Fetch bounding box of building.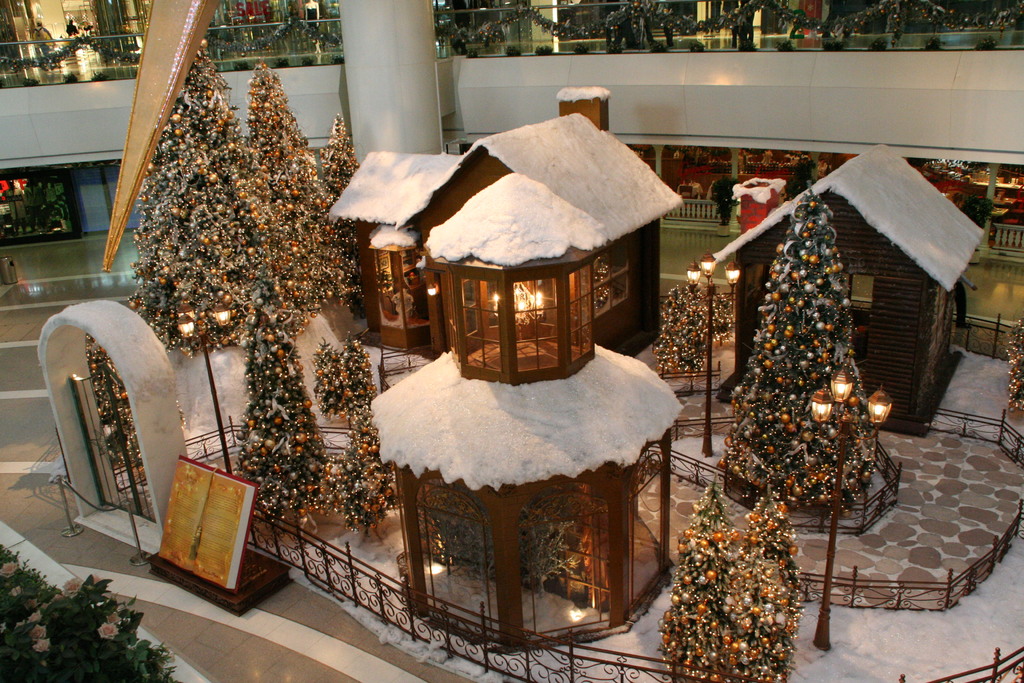
Bbox: 324, 83, 684, 359.
